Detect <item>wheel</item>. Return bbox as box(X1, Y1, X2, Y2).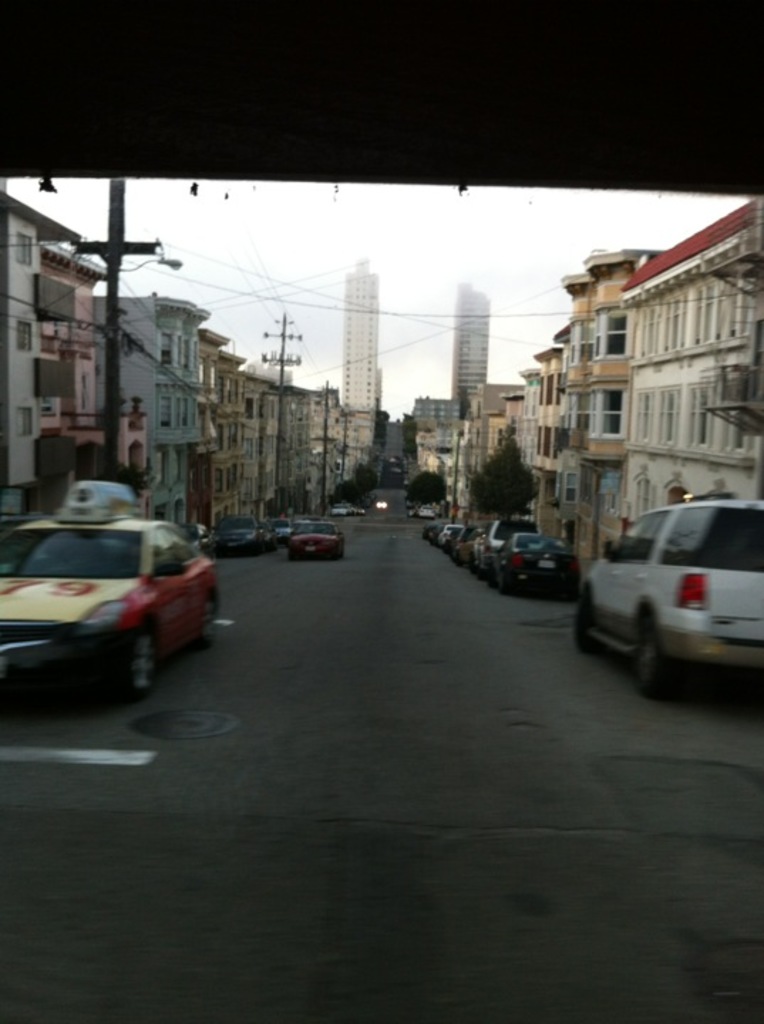
box(573, 590, 593, 651).
